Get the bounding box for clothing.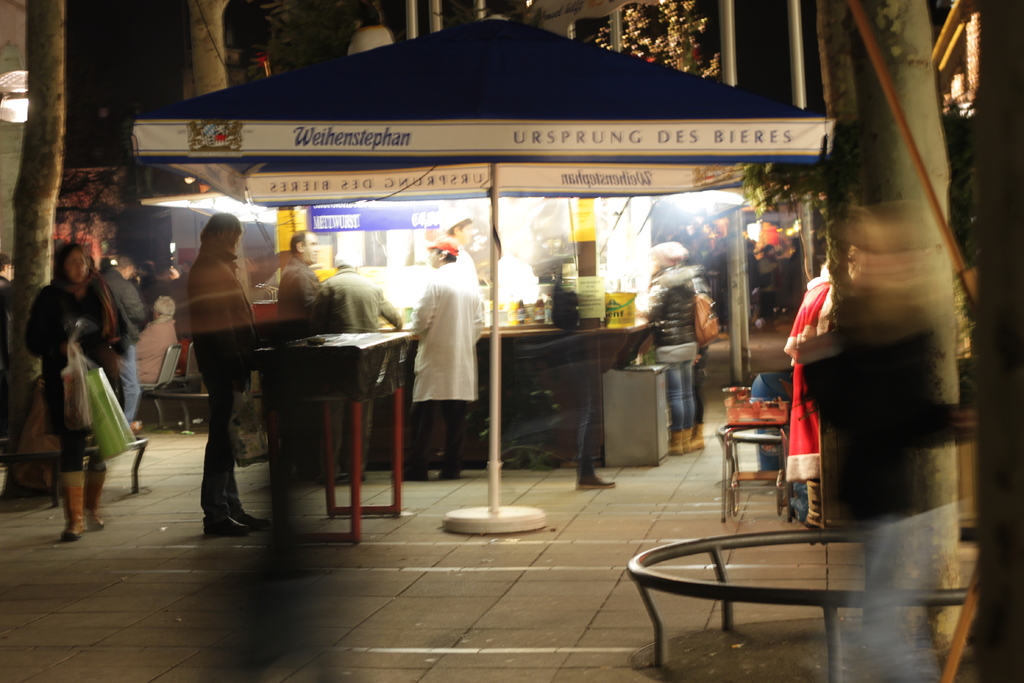
141 320 177 374.
